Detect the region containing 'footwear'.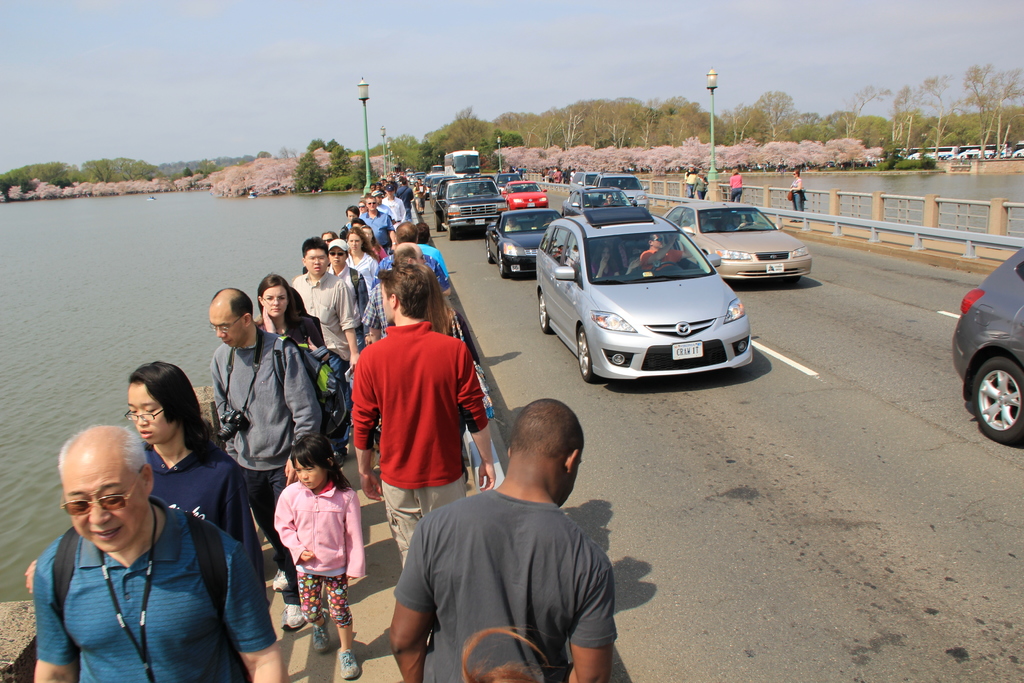
(341, 641, 358, 673).
